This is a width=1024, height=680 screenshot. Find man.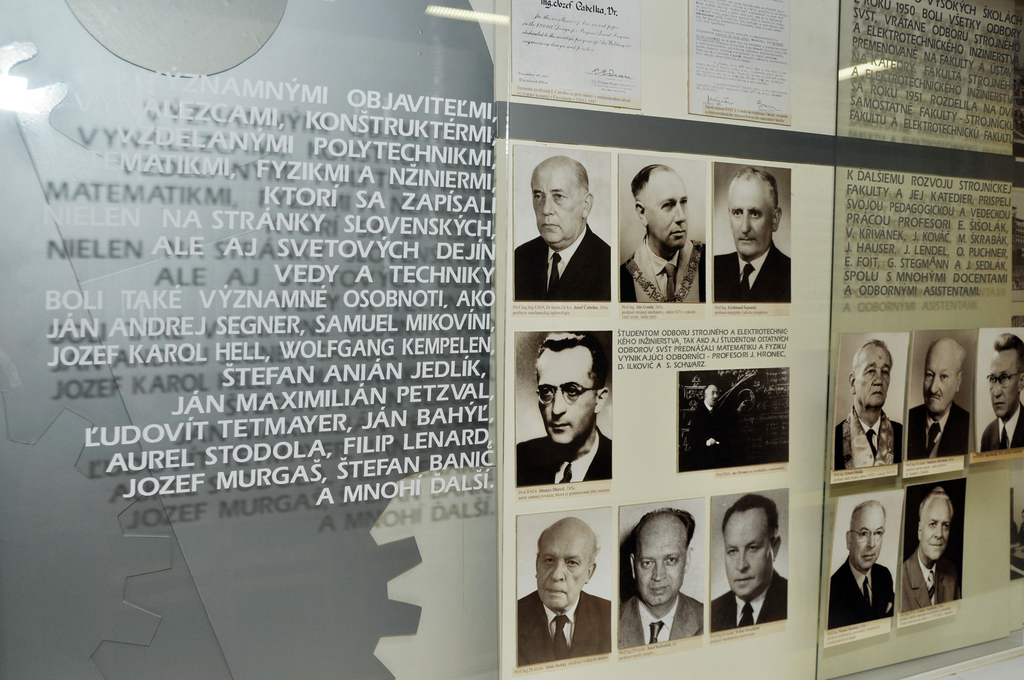
Bounding box: detection(716, 165, 792, 303).
